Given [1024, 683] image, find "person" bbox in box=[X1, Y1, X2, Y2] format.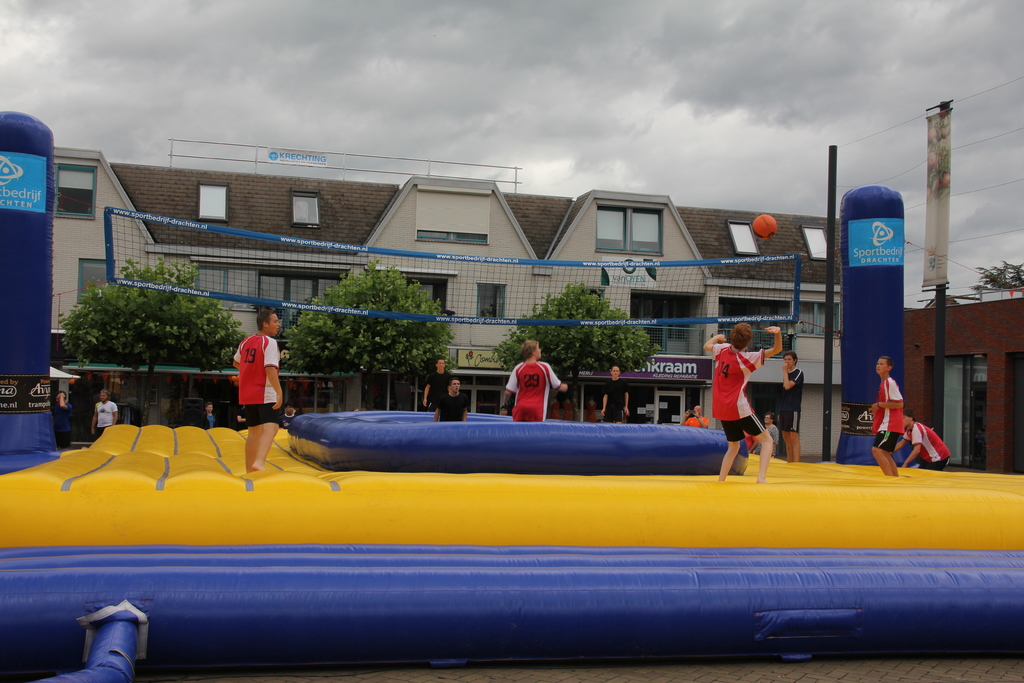
box=[234, 413, 253, 432].
